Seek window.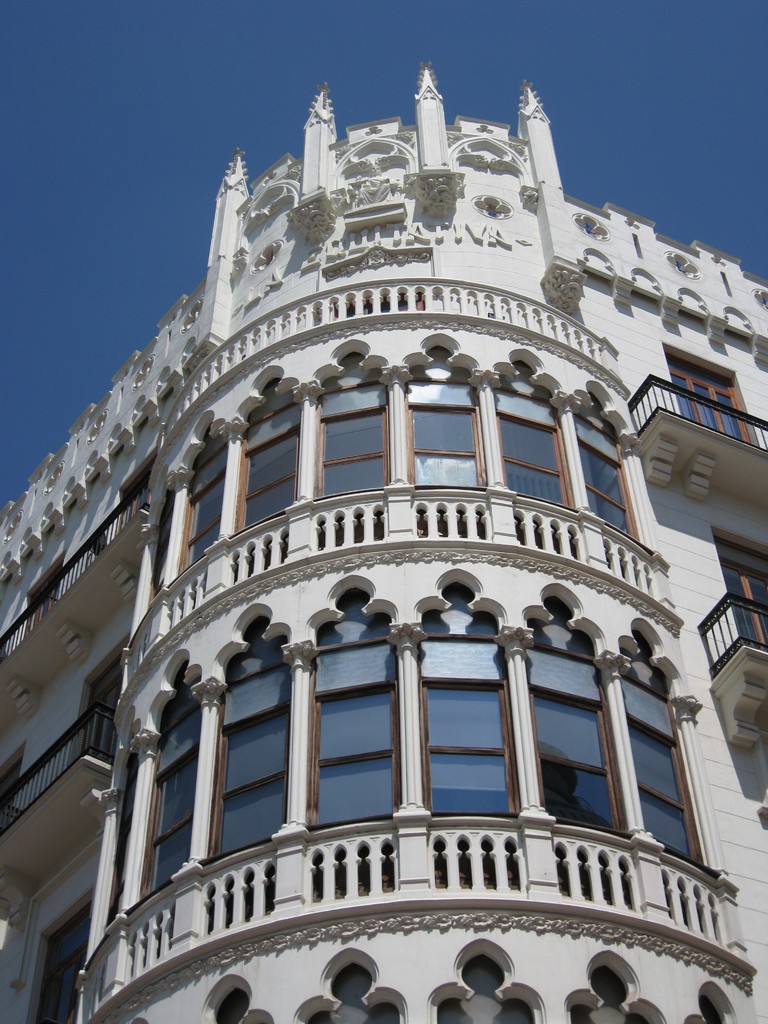
Rect(250, 380, 300, 523).
